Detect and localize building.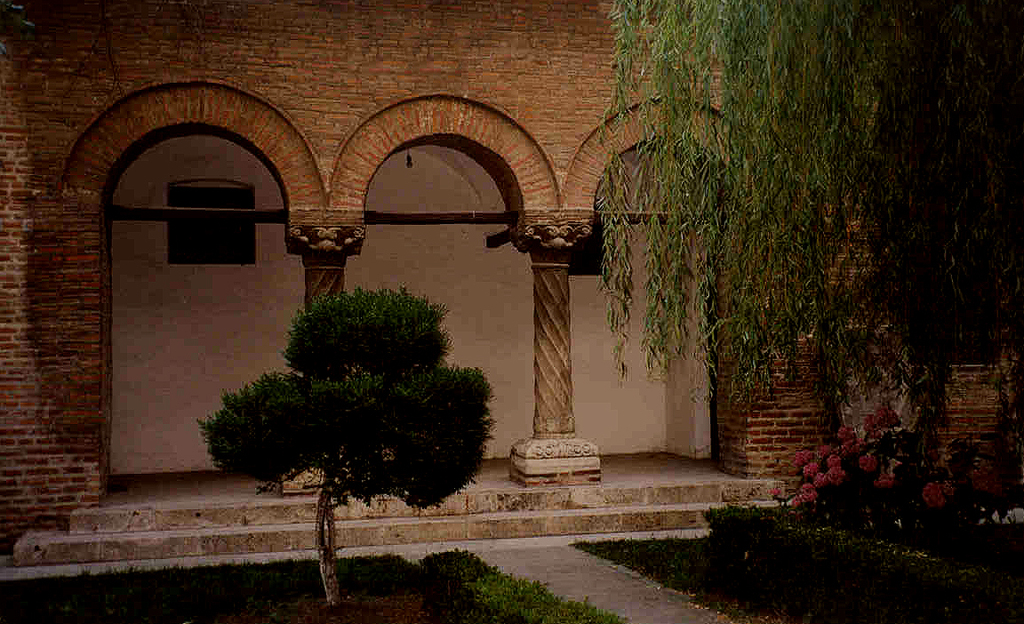
Localized at 0 0 1023 581.
